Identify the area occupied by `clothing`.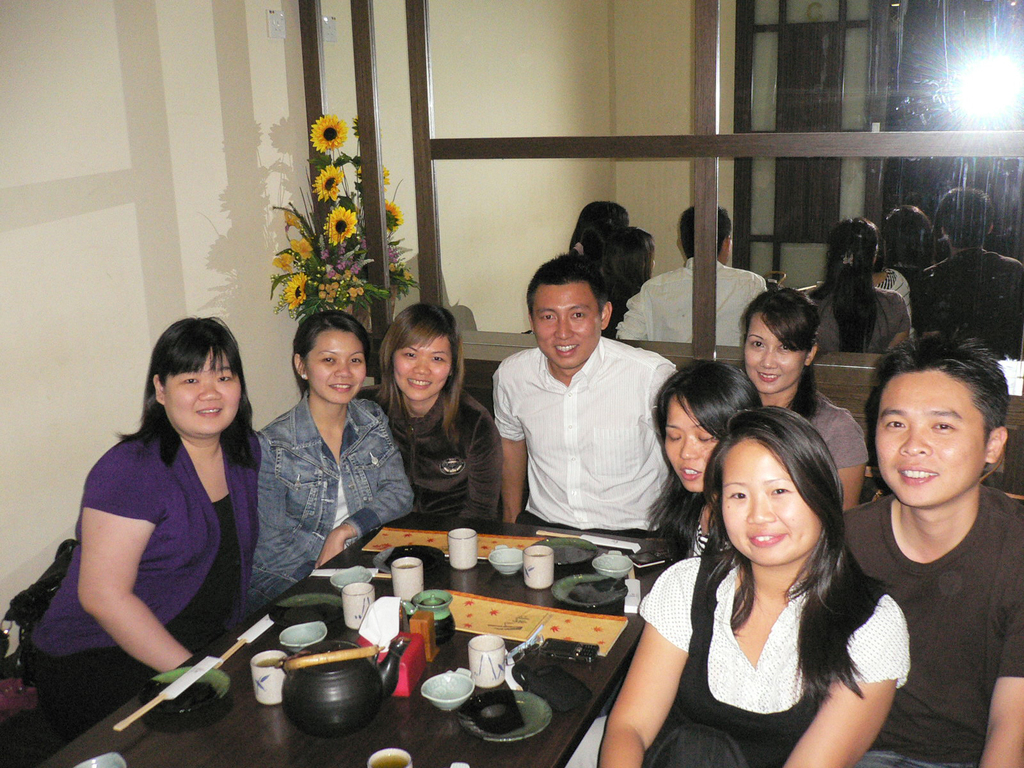
Area: <region>680, 517, 735, 561</region>.
